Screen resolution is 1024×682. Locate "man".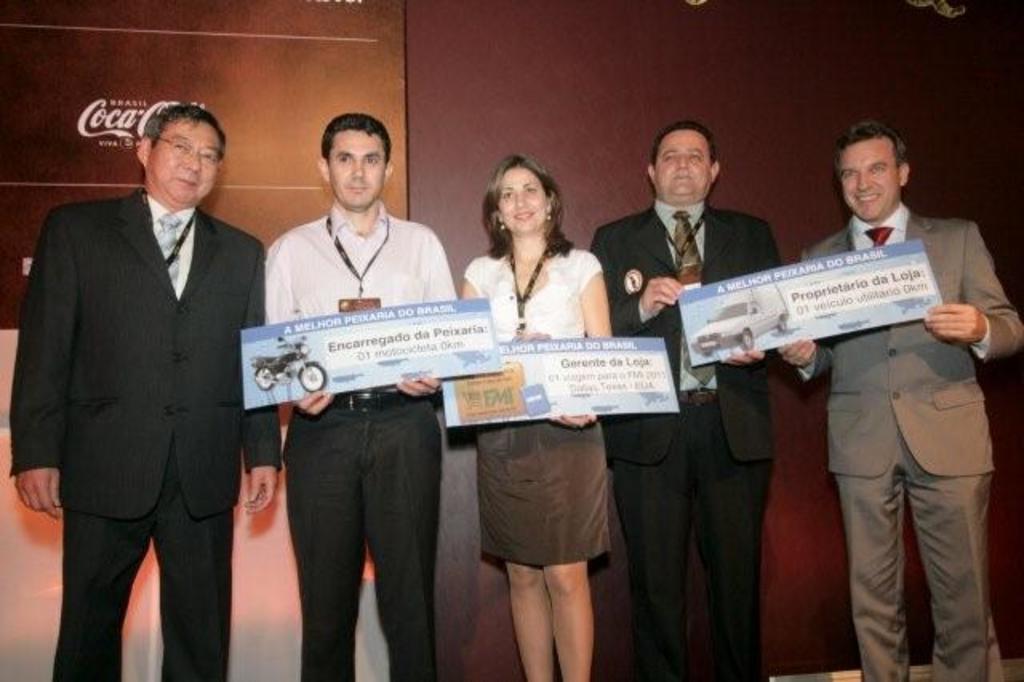
locate(587, 115, 789, 680).
